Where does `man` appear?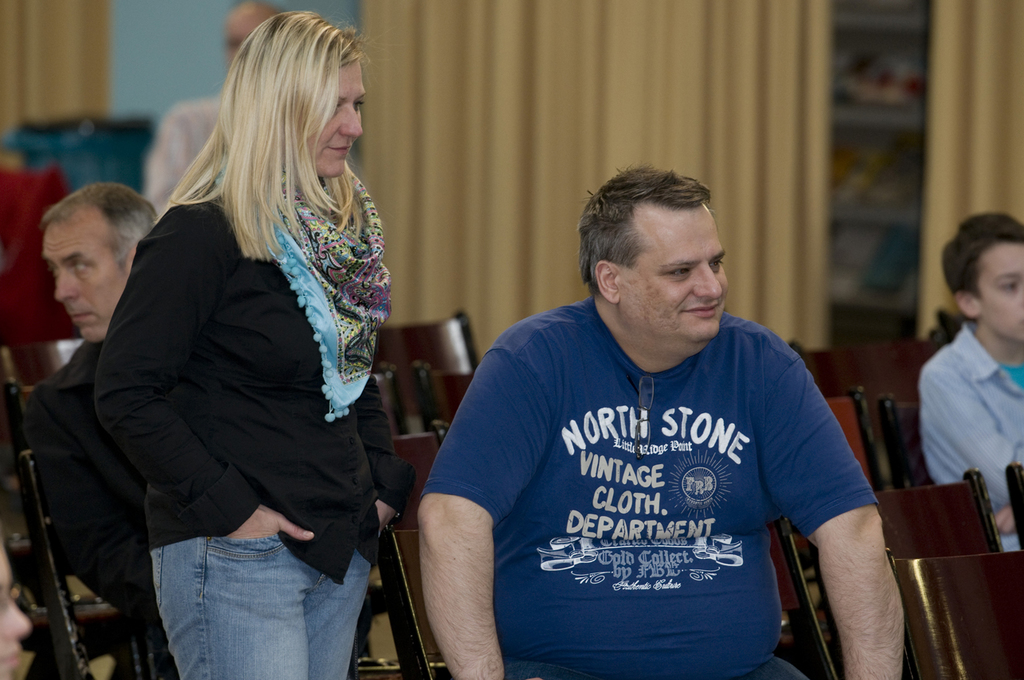
Appears at l=408, t=164, r=897, b=673.
